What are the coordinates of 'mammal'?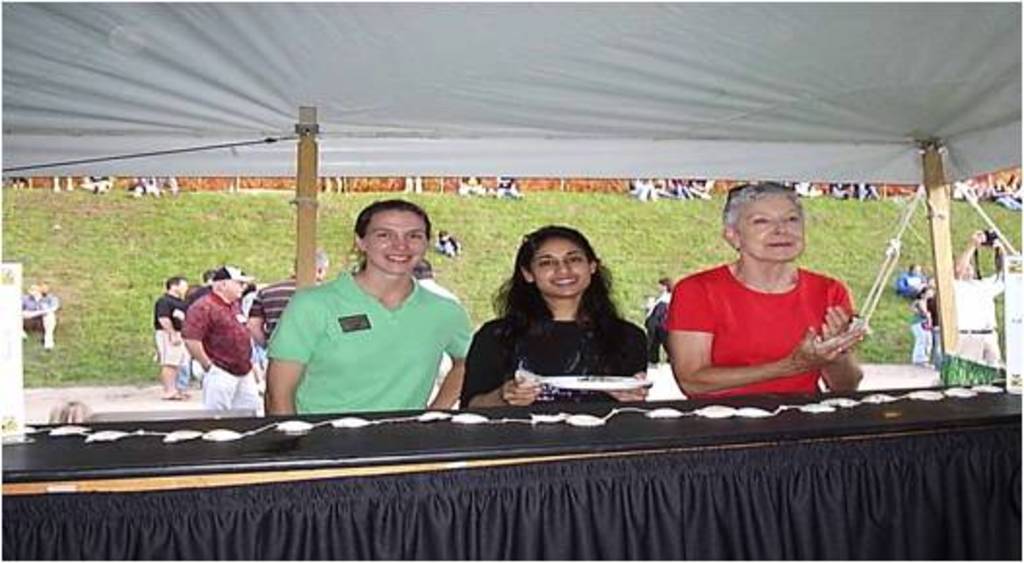
bbox=[435, 225, 461, 268].
